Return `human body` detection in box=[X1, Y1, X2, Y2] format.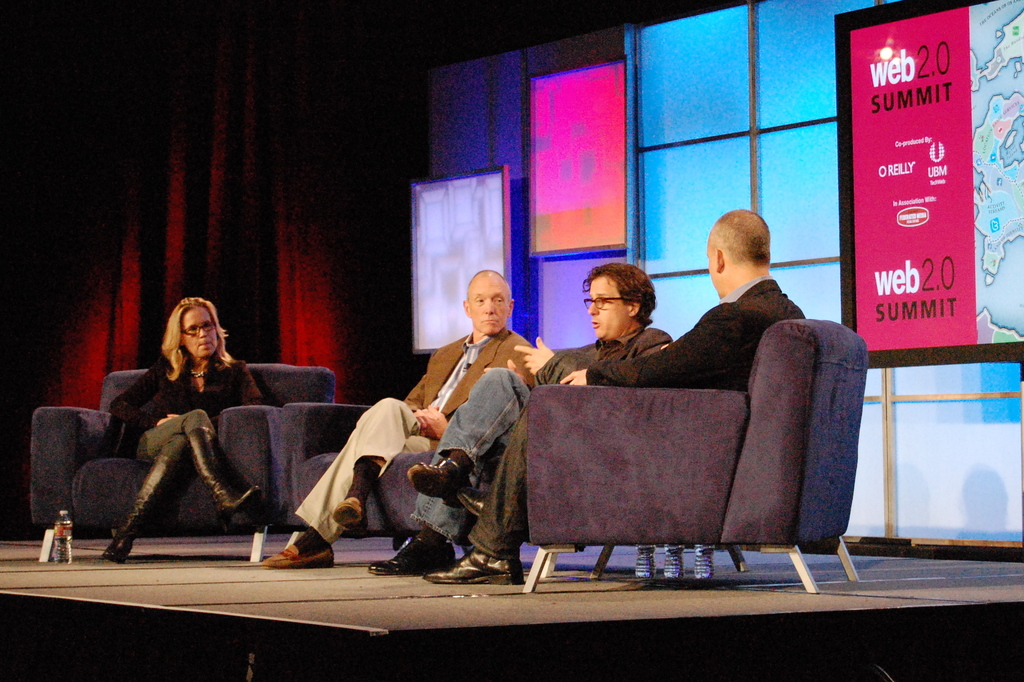
box=[58, 312, 303, 564].
